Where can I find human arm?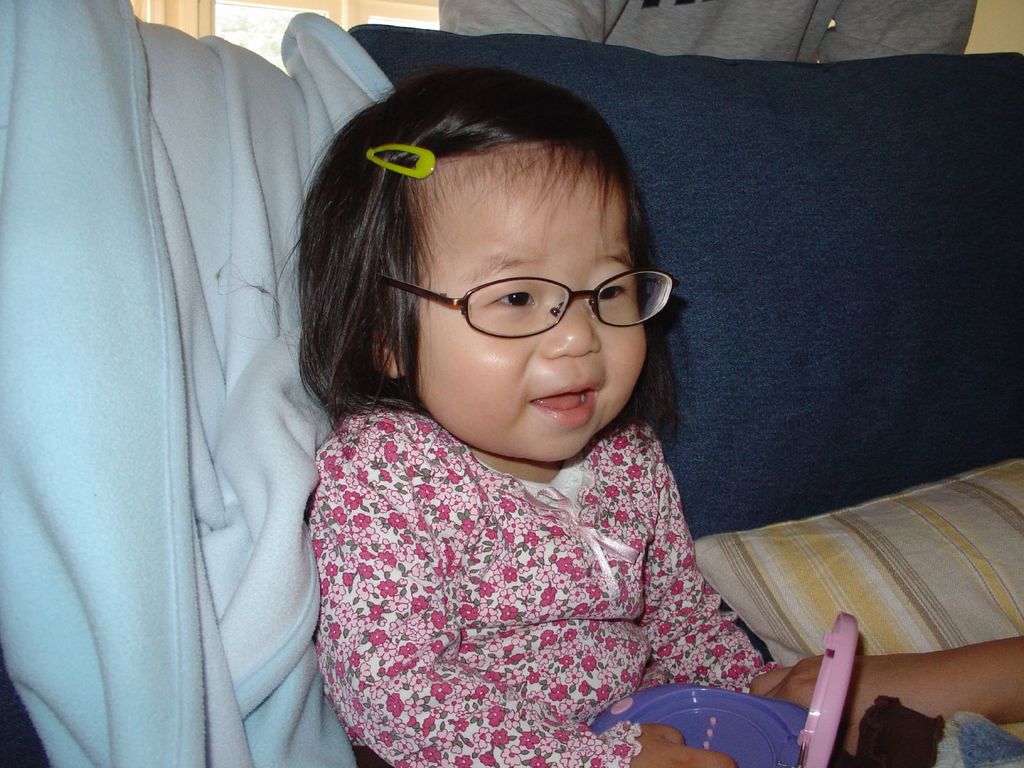
You can find it at [left=647, top=491, right=767, bottom=692].
